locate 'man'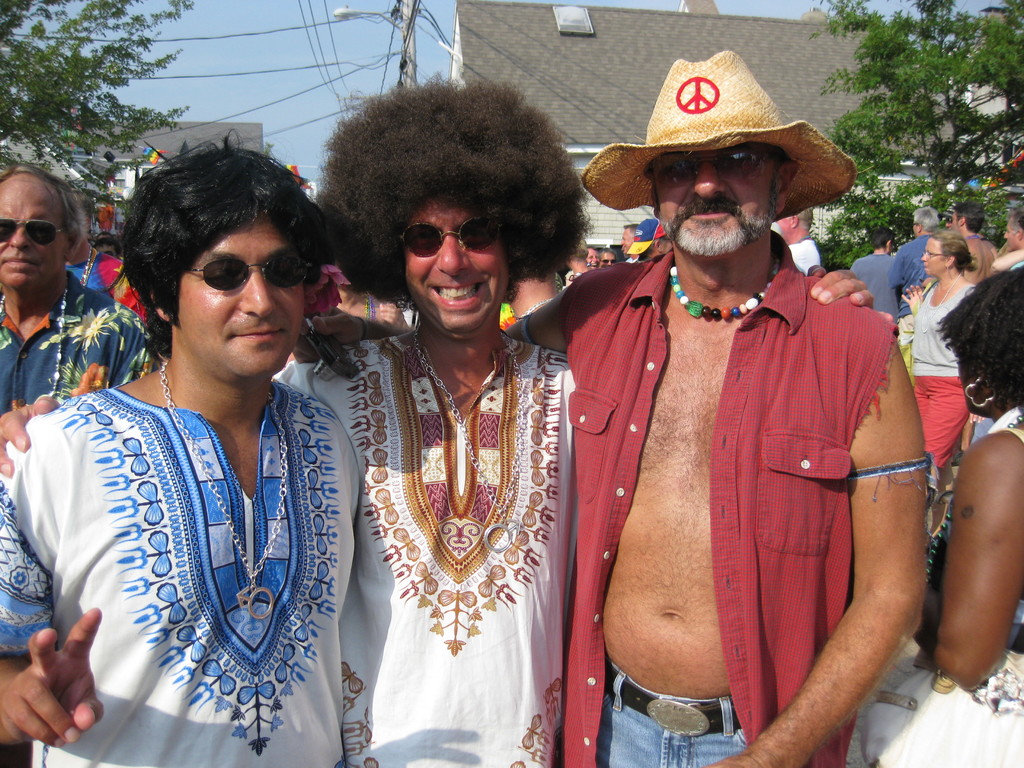
(x1=952, y1=198, x2=996, y2=283)
